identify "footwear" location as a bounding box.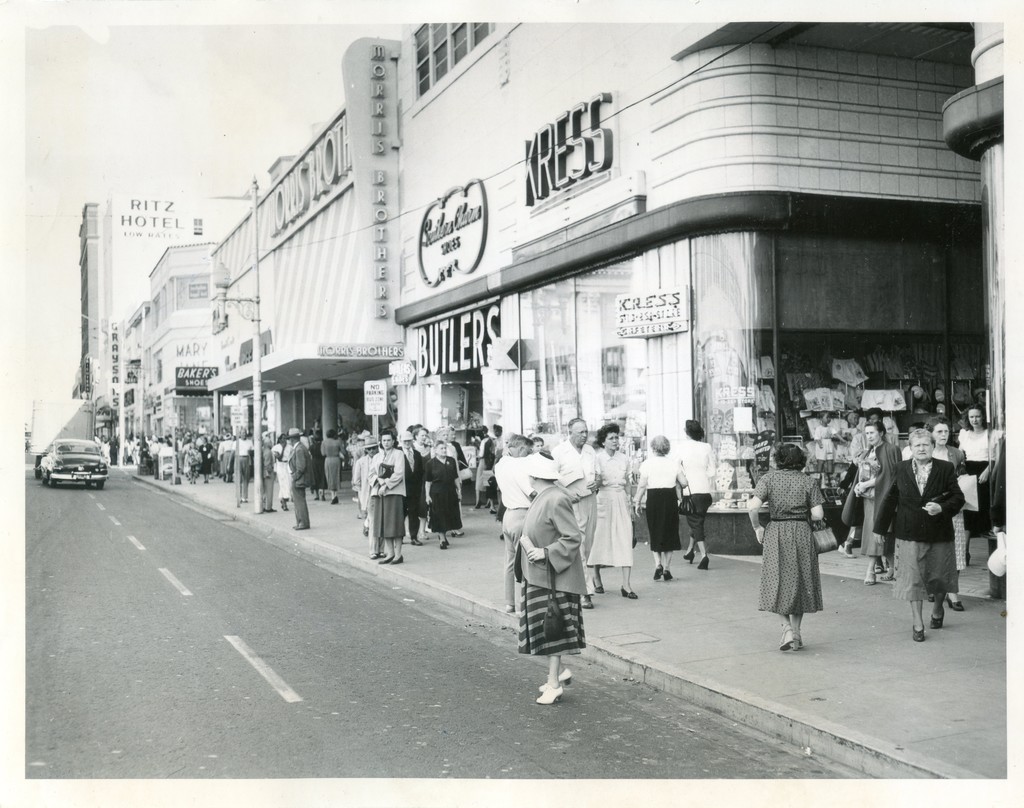
881:567:892:580.
